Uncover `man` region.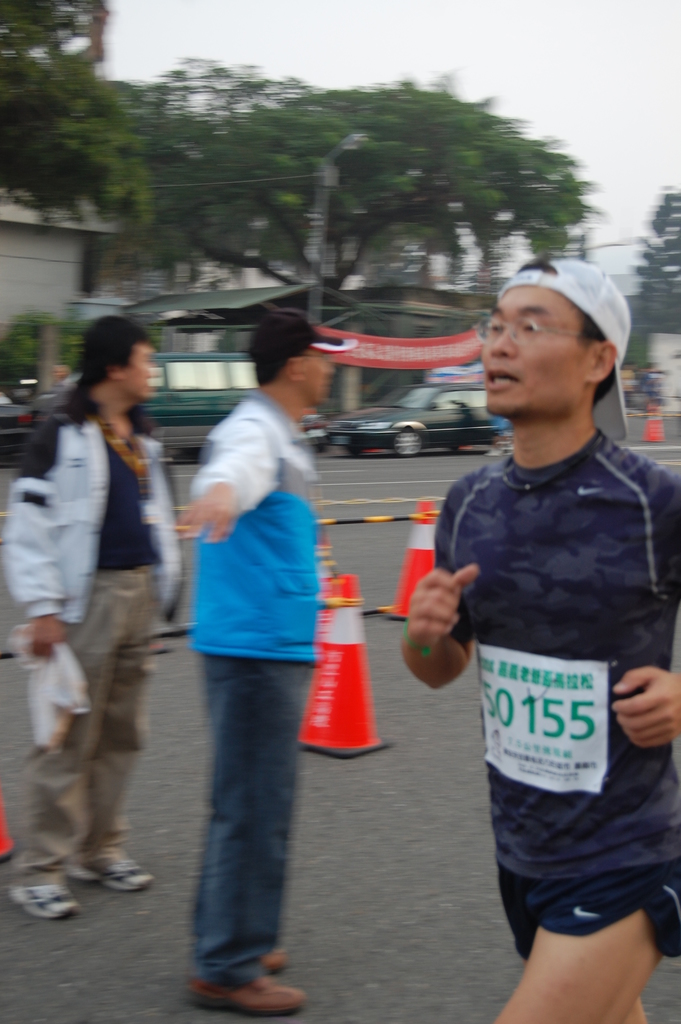
Uncovered: <box>174,307,356,1017</box>.
